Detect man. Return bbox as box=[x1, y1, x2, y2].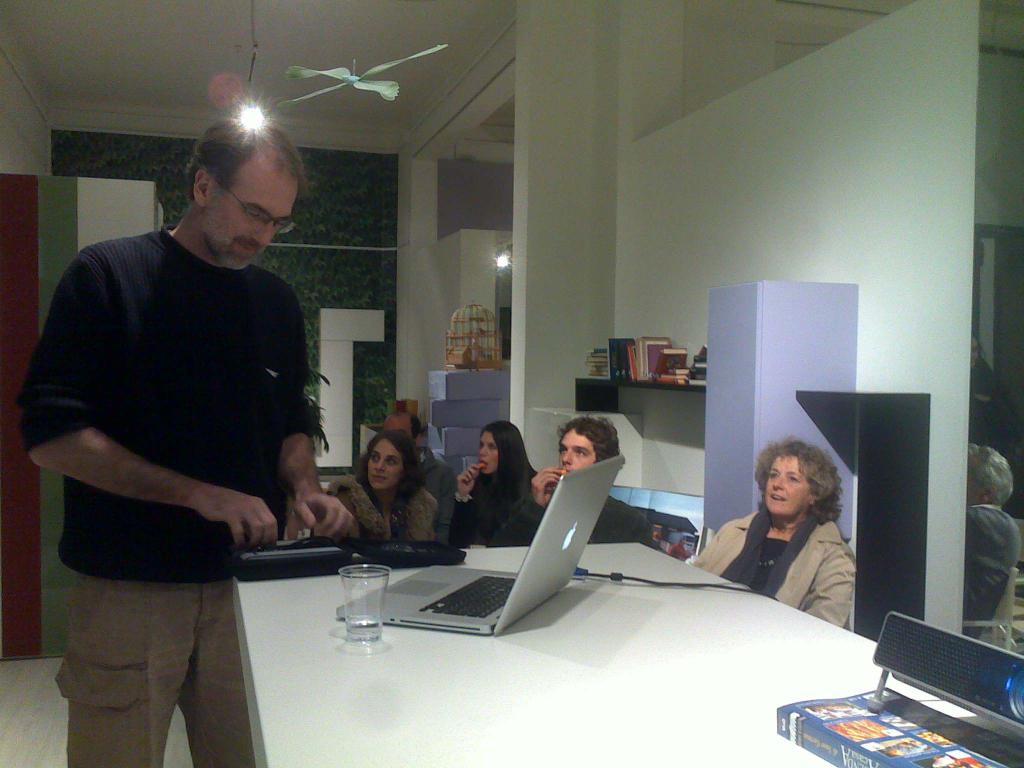
box=[492, 413, 660, 557].
